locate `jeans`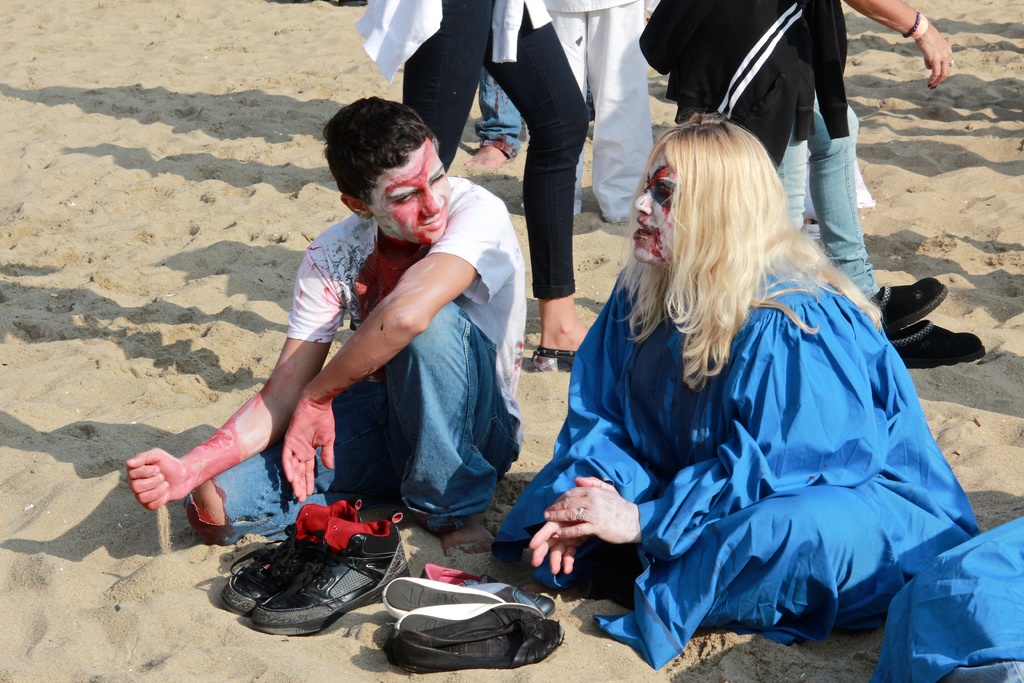
776/92/881/299
